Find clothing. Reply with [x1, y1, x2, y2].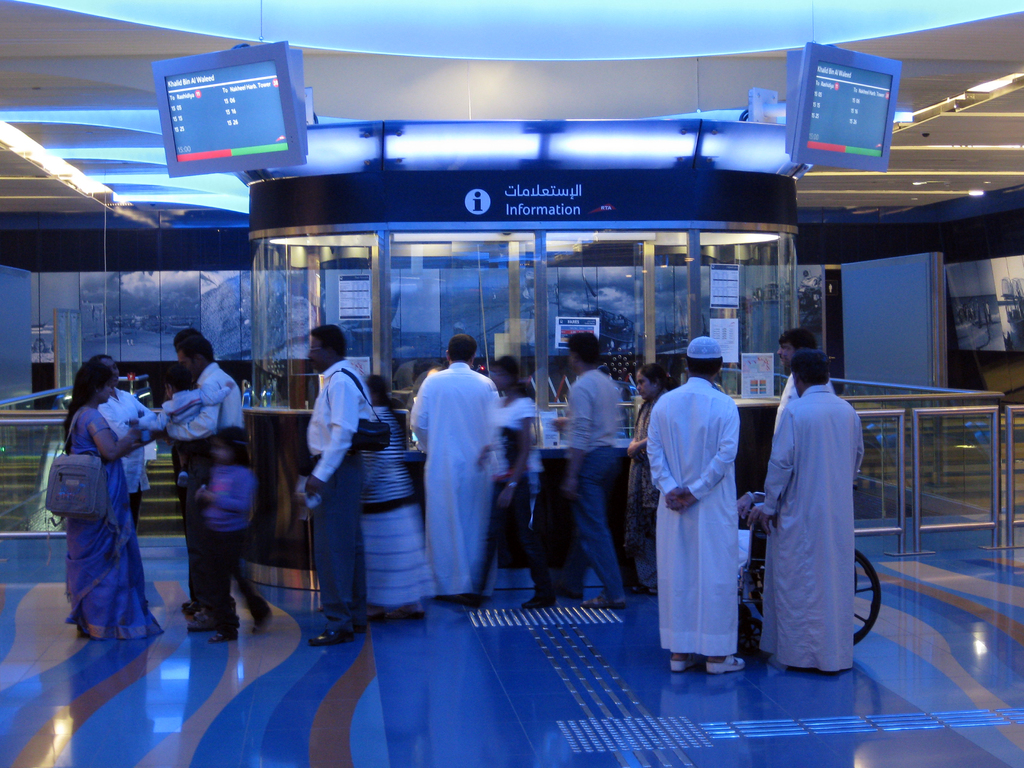
[156, 385, 226, 448].
